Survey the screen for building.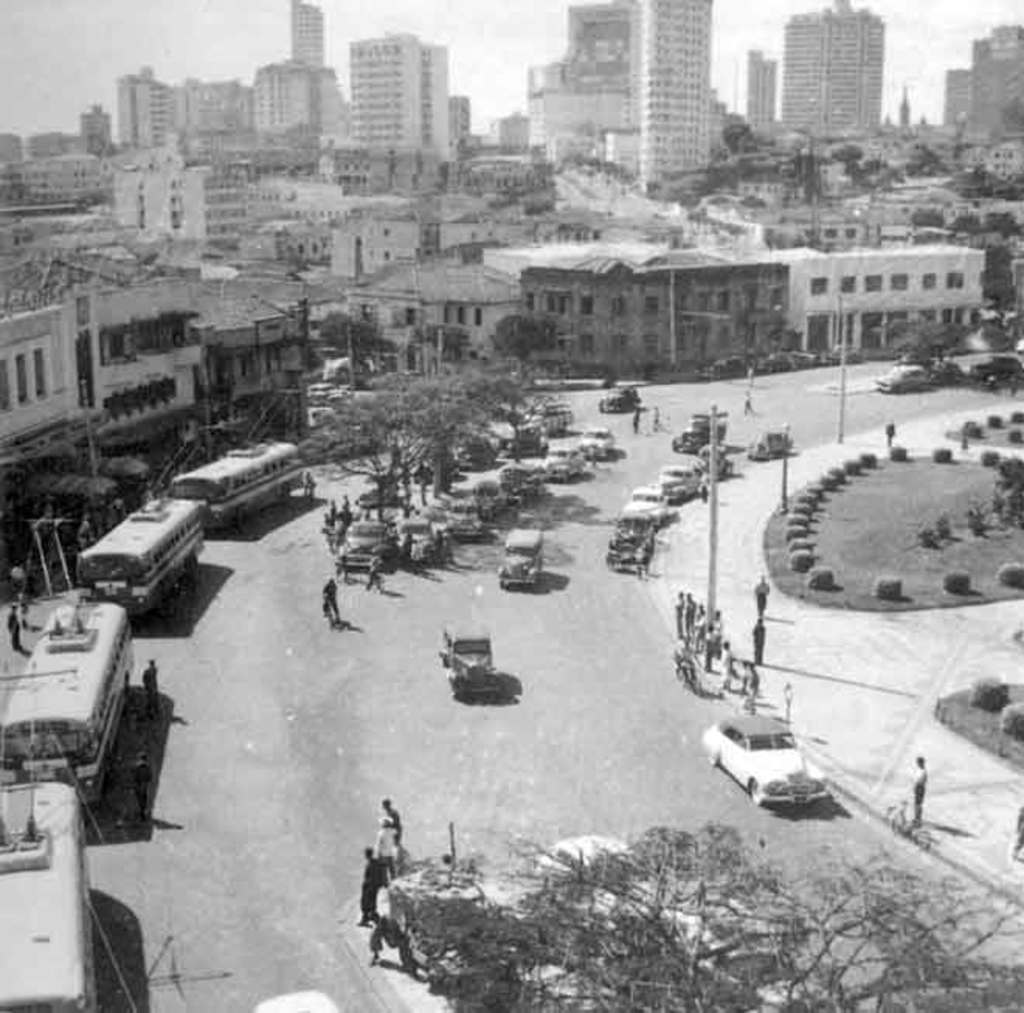
Survey found: {"x1": 943, "y1": 31, "x2": 1022, "y2": 129}.
